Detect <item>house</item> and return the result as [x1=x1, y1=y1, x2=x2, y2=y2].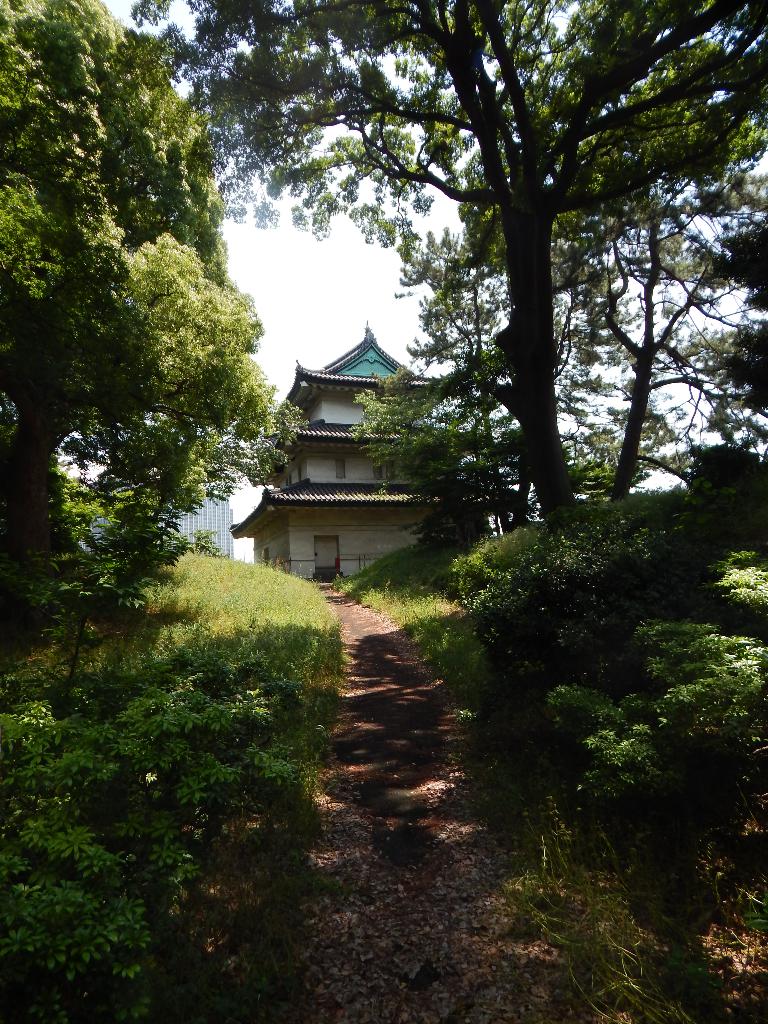
[x1=208, y1=319, x2=500, y2=575].
